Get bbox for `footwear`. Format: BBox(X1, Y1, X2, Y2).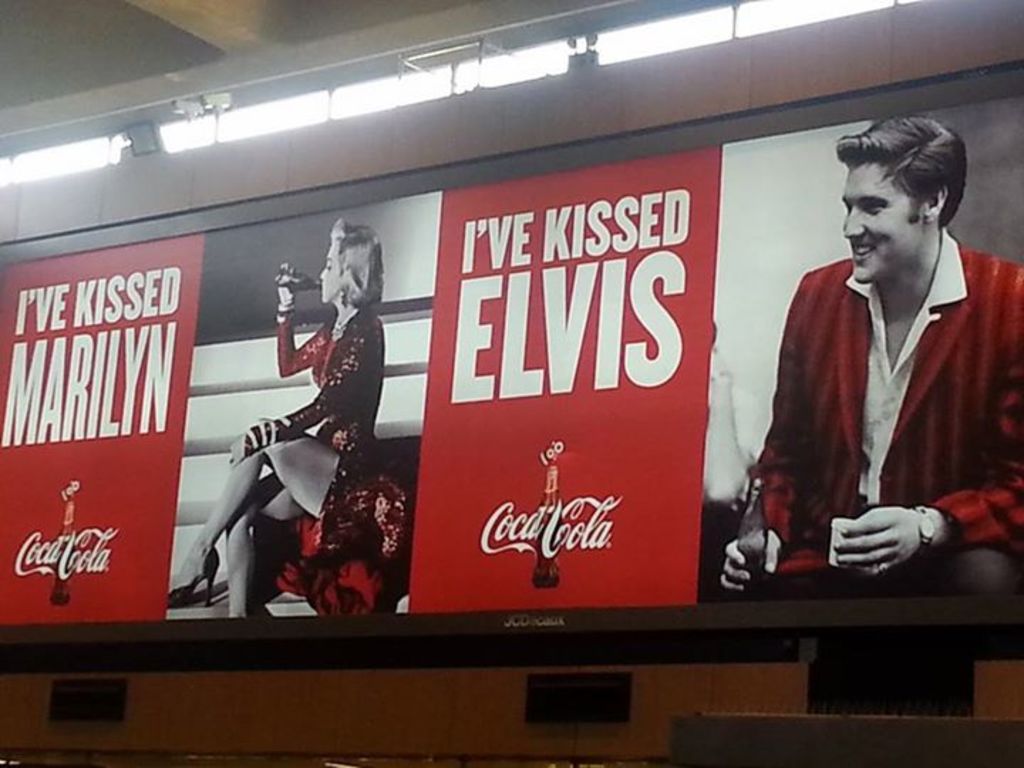
BBox(168, 548, 218, 606).
